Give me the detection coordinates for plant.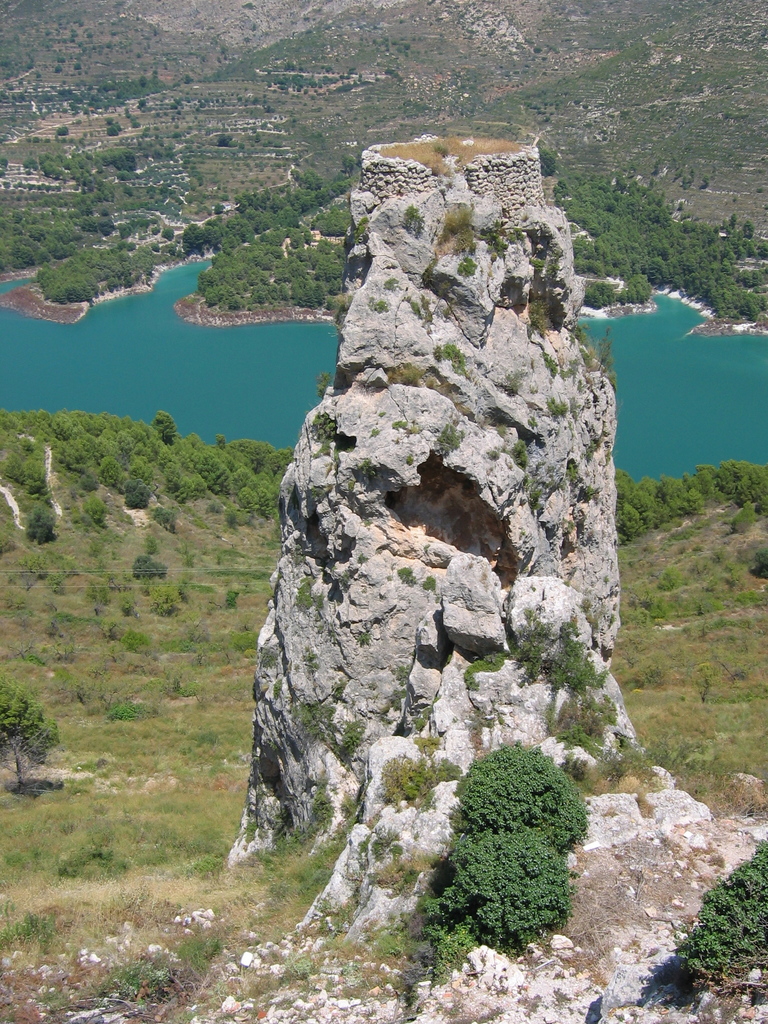
region(678, 837, 767, 979).
